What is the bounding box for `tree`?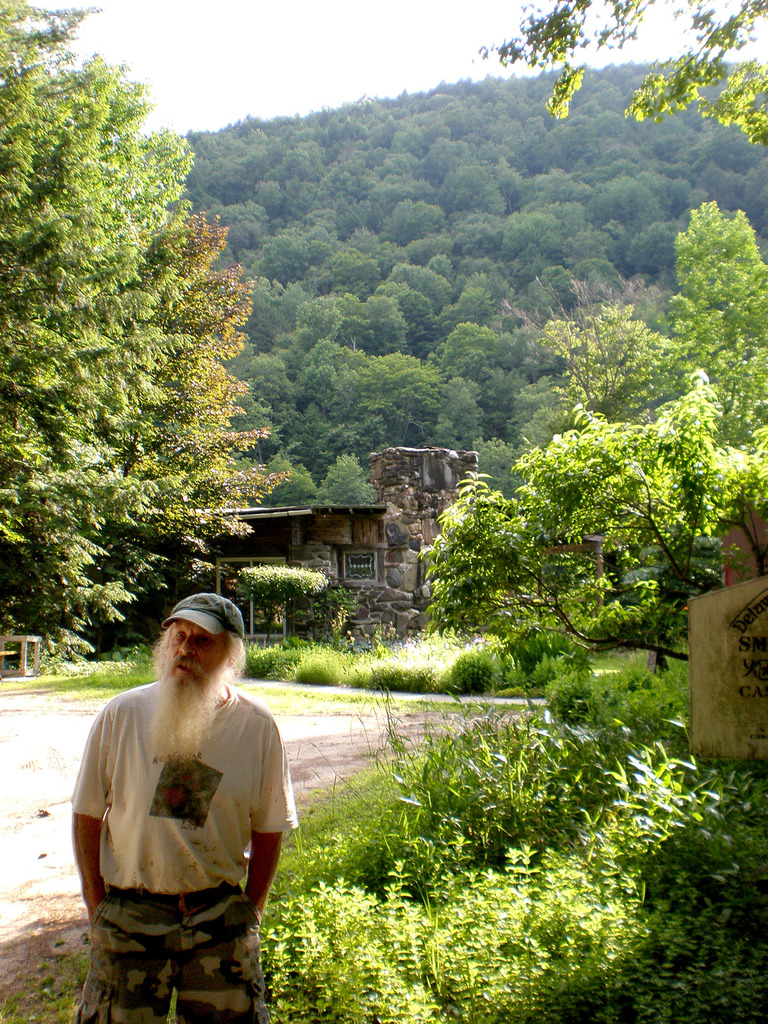
detection(8, 63, 278, 637).
